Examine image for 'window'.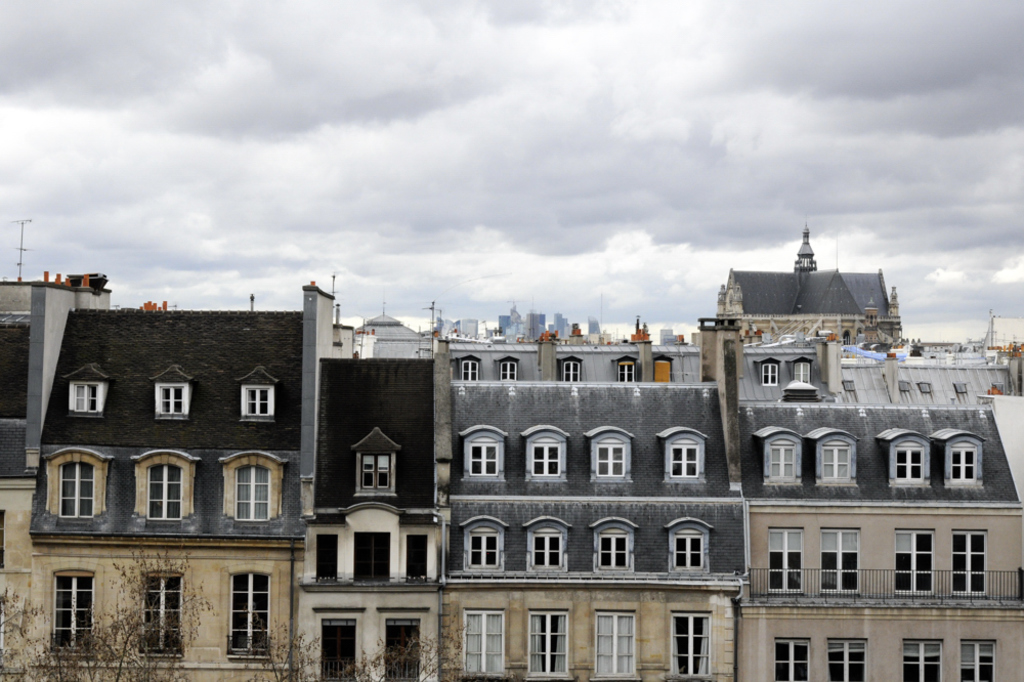
Examination result: x1=673, y1=444, x2=698, y2=477.
